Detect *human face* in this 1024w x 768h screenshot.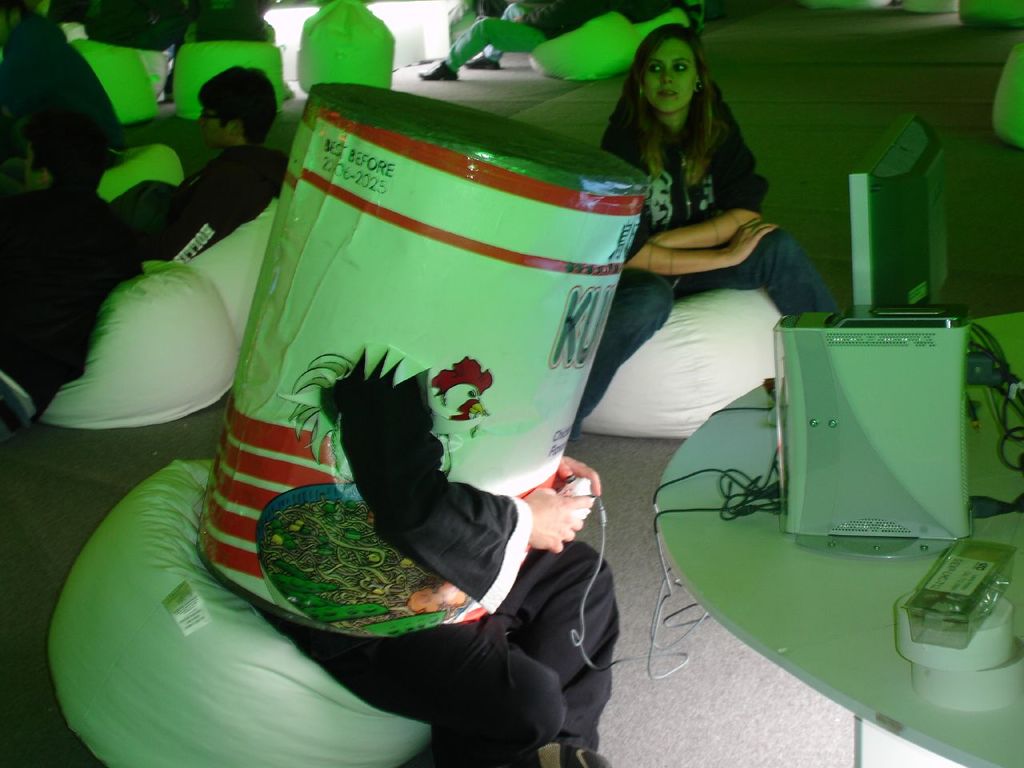
Detection: (26,145,42,189).
